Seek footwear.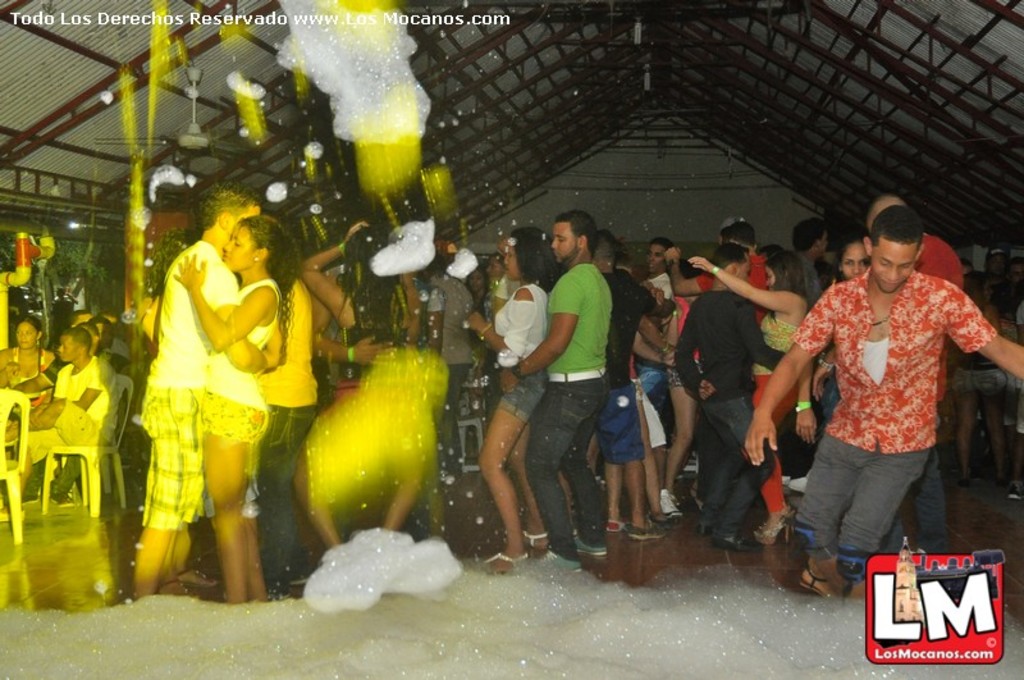
rect(653, 488, 680, 517).
